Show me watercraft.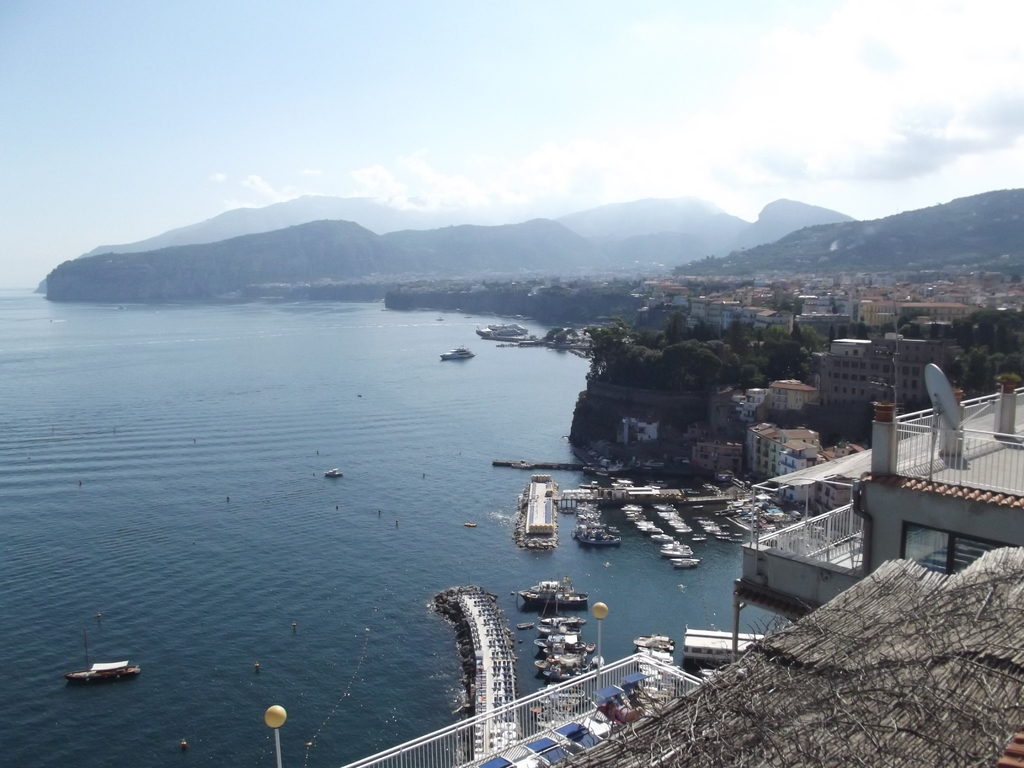
watercraft is here: box(536, 633, 602, 653).
